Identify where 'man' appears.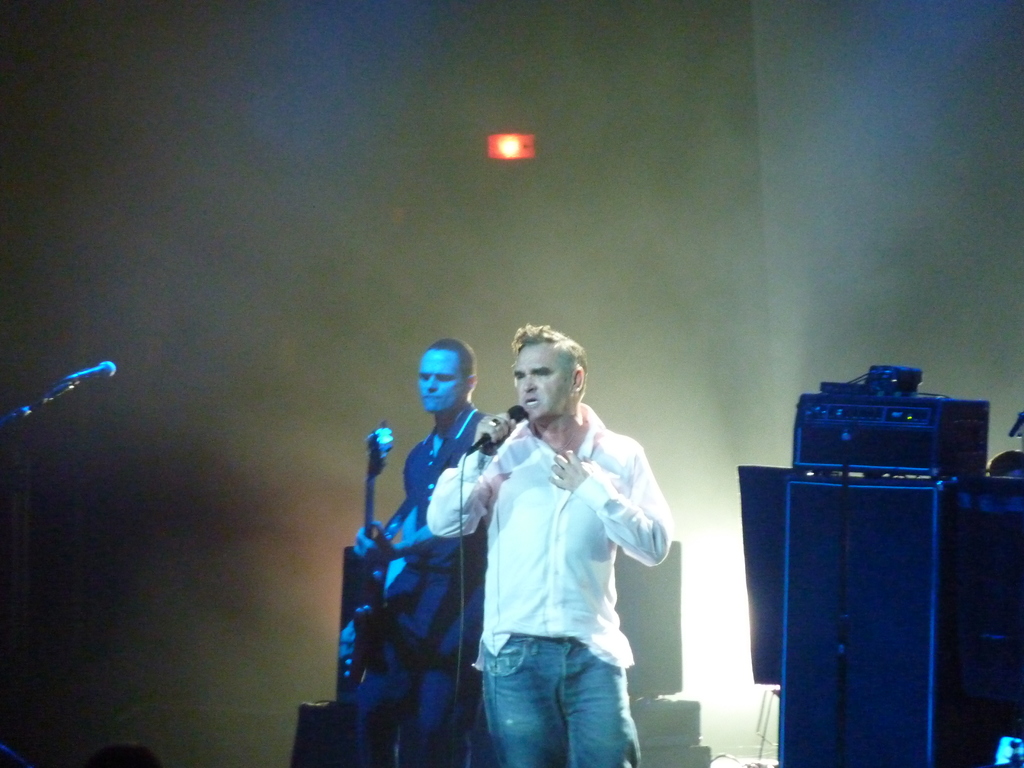
Appears at [460,316,682,761].
